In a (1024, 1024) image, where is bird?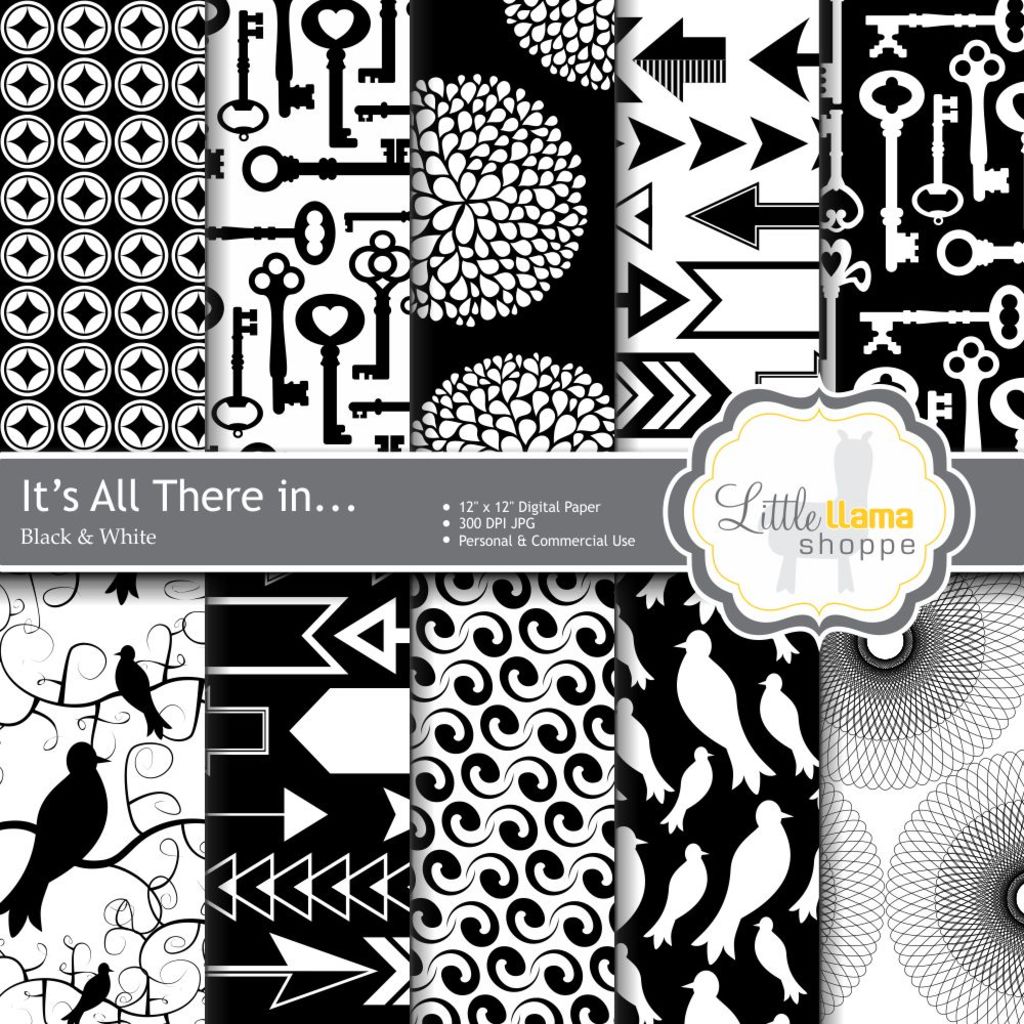
BBox(2, 739, 113, 936).
